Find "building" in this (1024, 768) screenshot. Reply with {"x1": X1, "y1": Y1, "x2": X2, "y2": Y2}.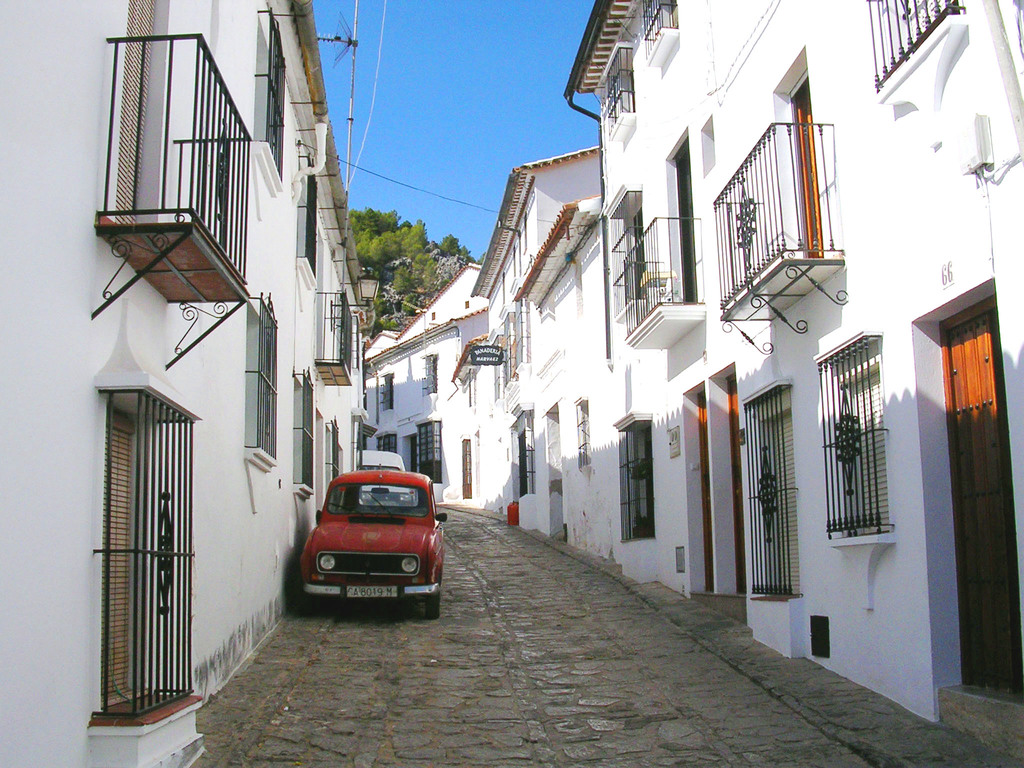
{"x1": 0, "y1": 0, "x2": 369, "y2": 767}.
